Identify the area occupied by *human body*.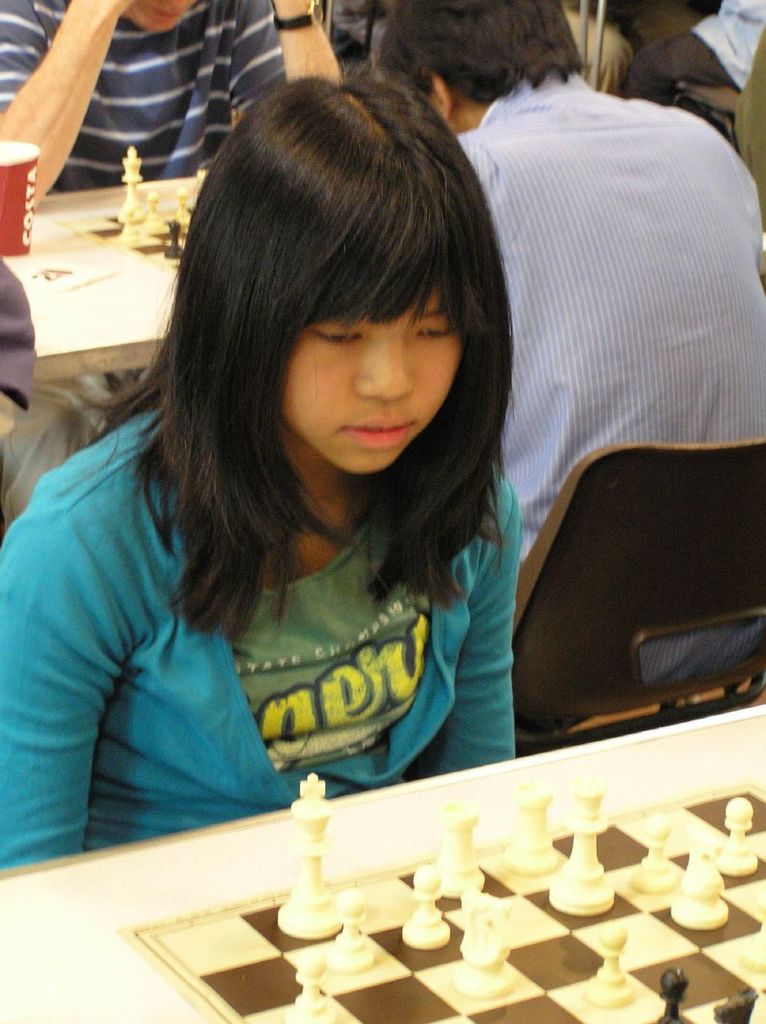
Area: x1=40 y1=44 x2=629 y2=905.
